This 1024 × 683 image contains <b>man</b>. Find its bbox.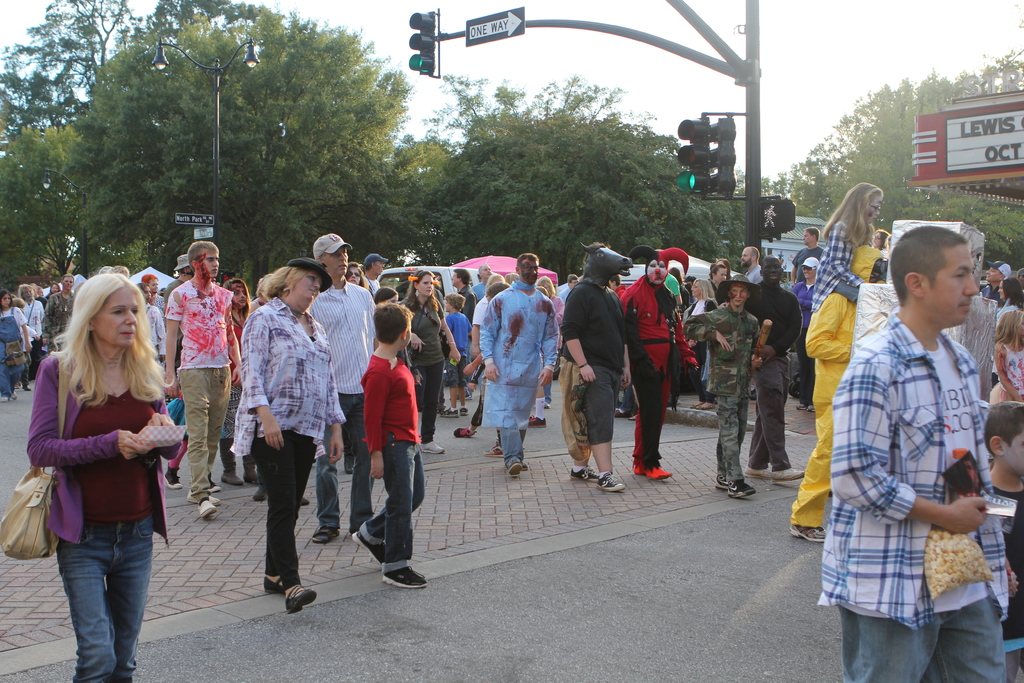
x1=473, y1=252, x2=559, y2=478.
